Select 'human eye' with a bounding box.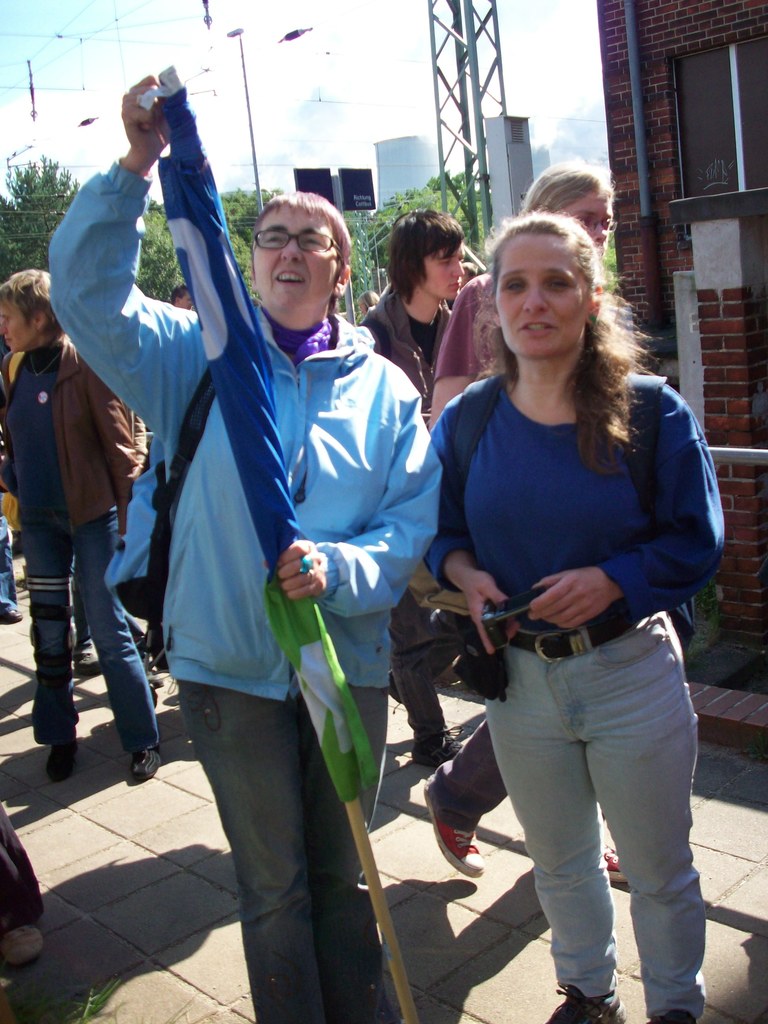
577,213,596,230.
